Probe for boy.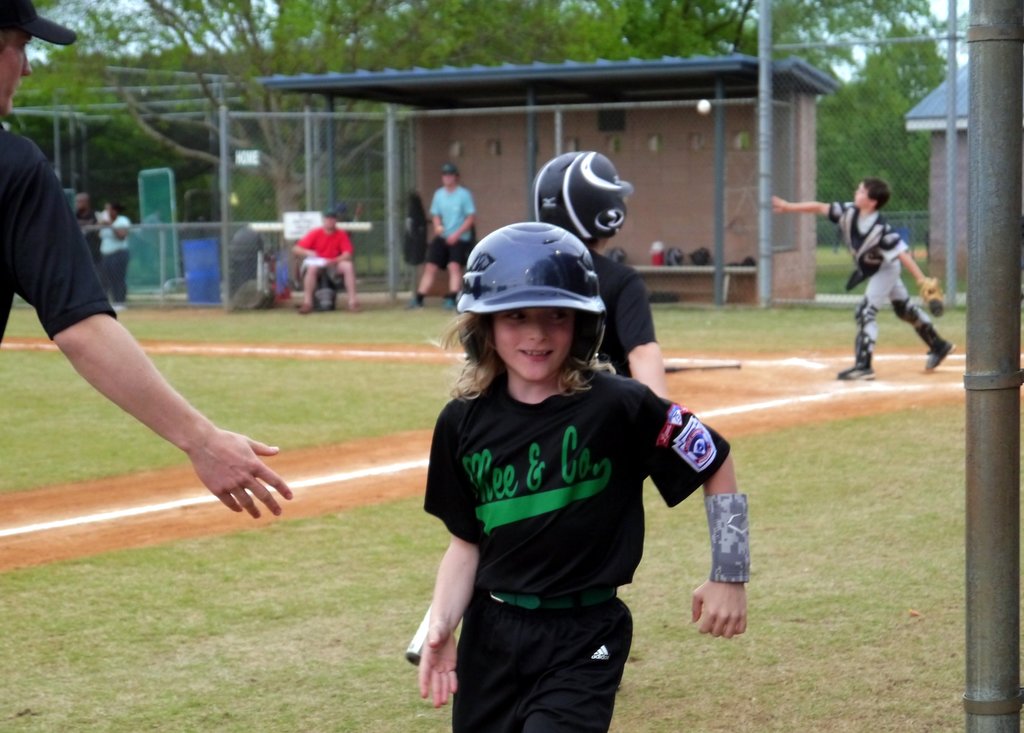
Probe result: box(364, 273, 735, 718).
